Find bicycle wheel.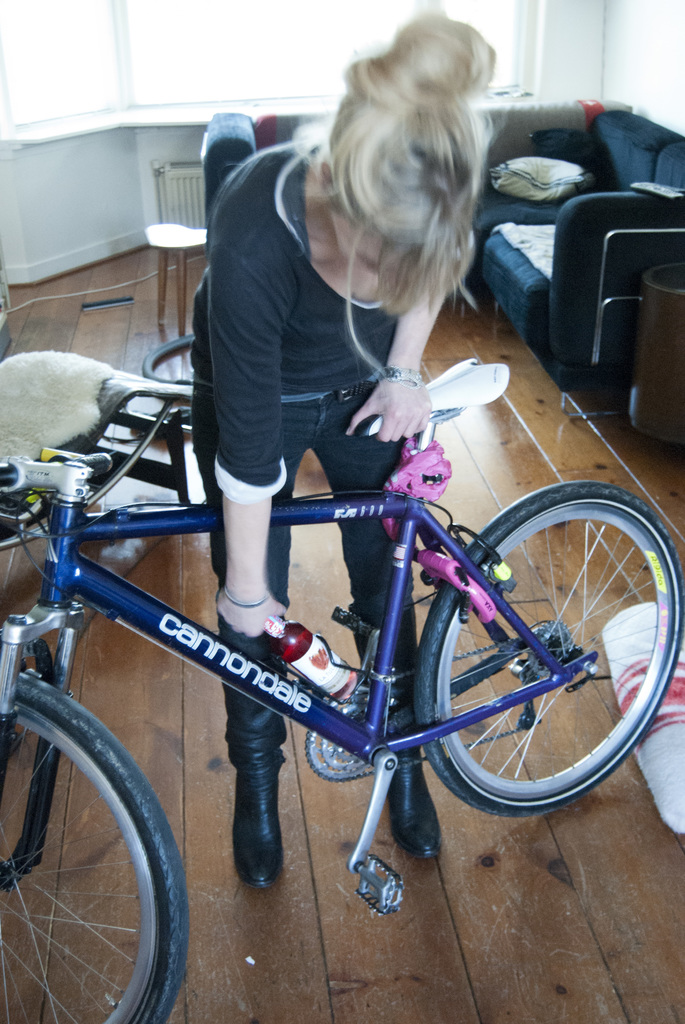
detection(414, 477, 684, 819).
